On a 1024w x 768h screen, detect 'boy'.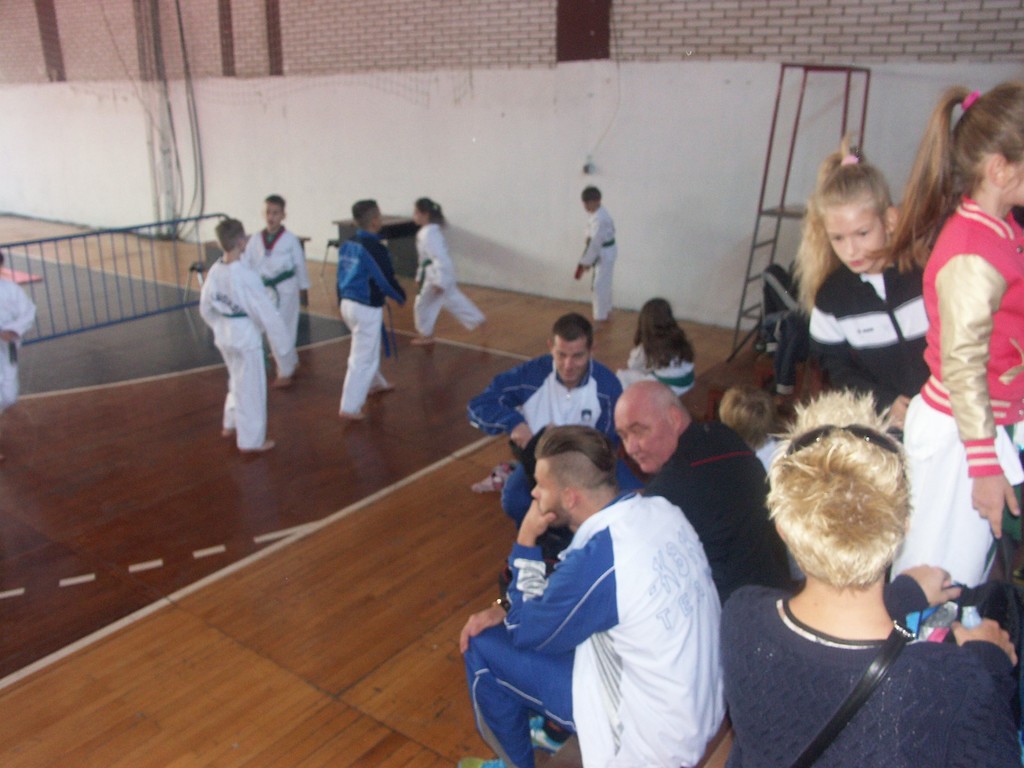
select_region(719, 384, 805, 588).
